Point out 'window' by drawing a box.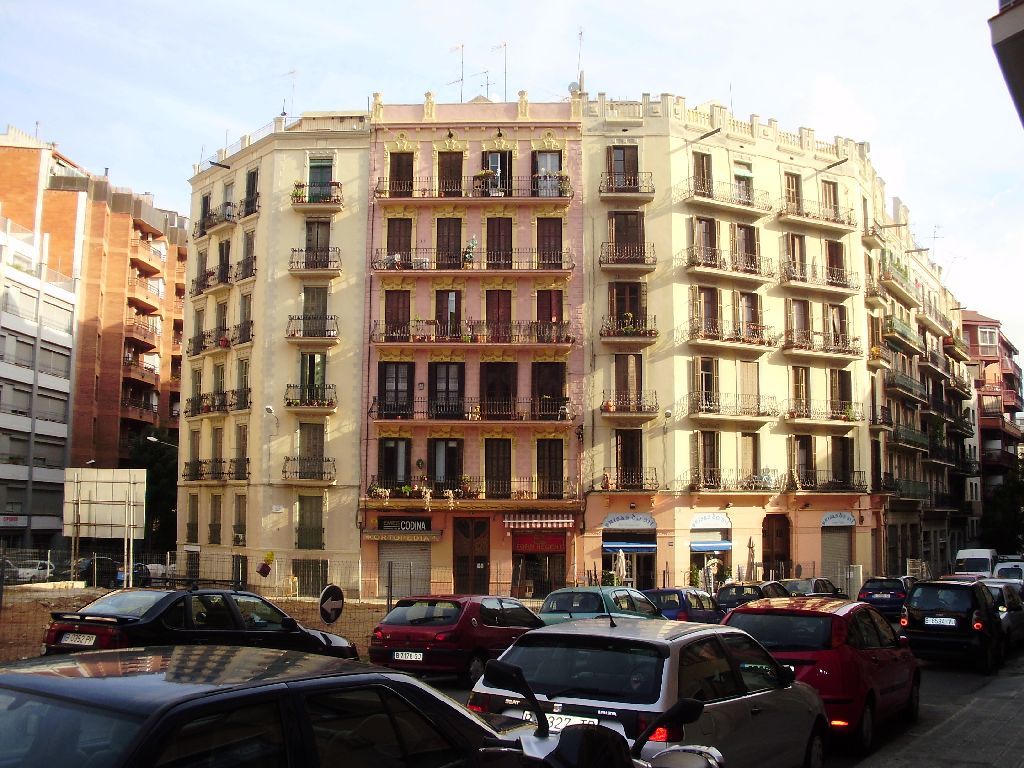
<region>377, 288, 418, 333</region>.
